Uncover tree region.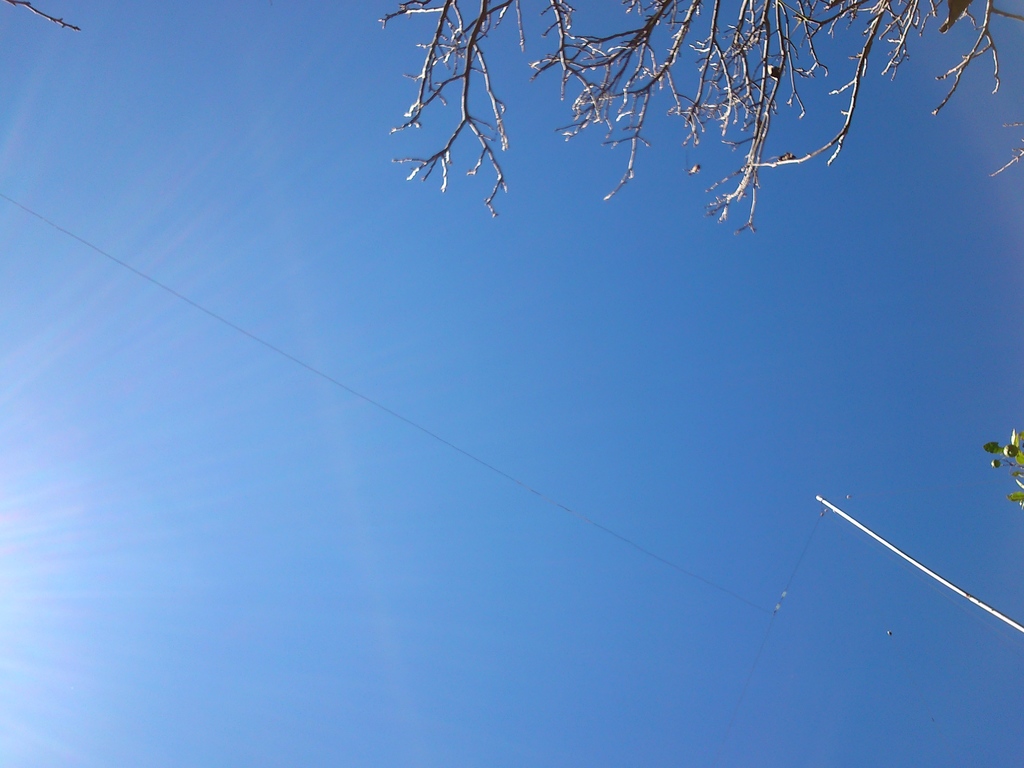
Uncovered: rect(400, 0, 1023, 232).
